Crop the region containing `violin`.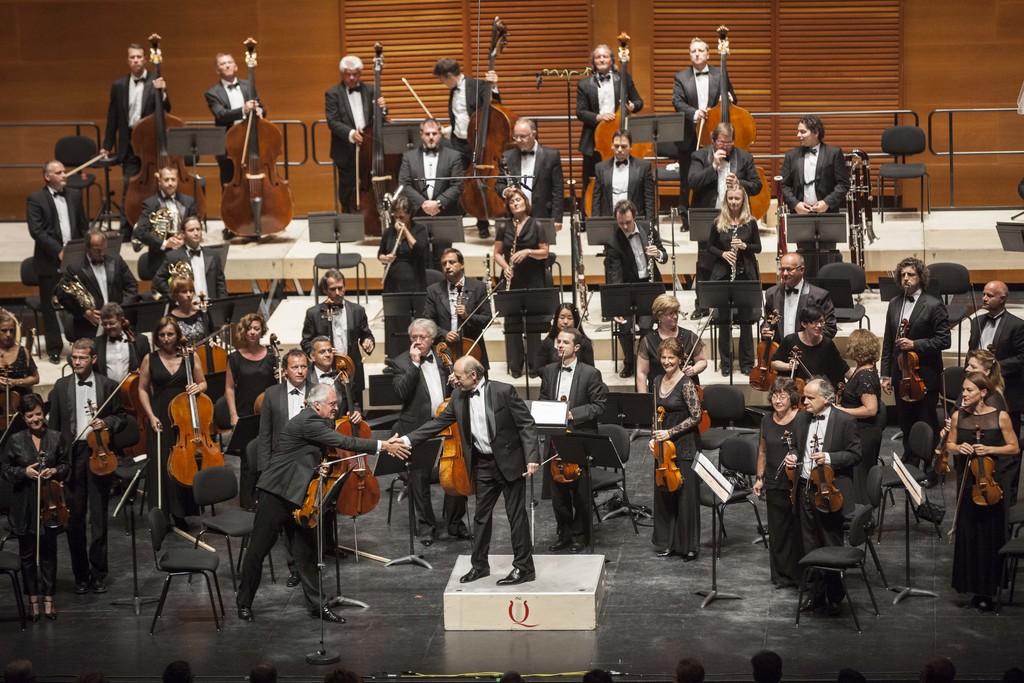
Crop region: 118/320/150/454.
